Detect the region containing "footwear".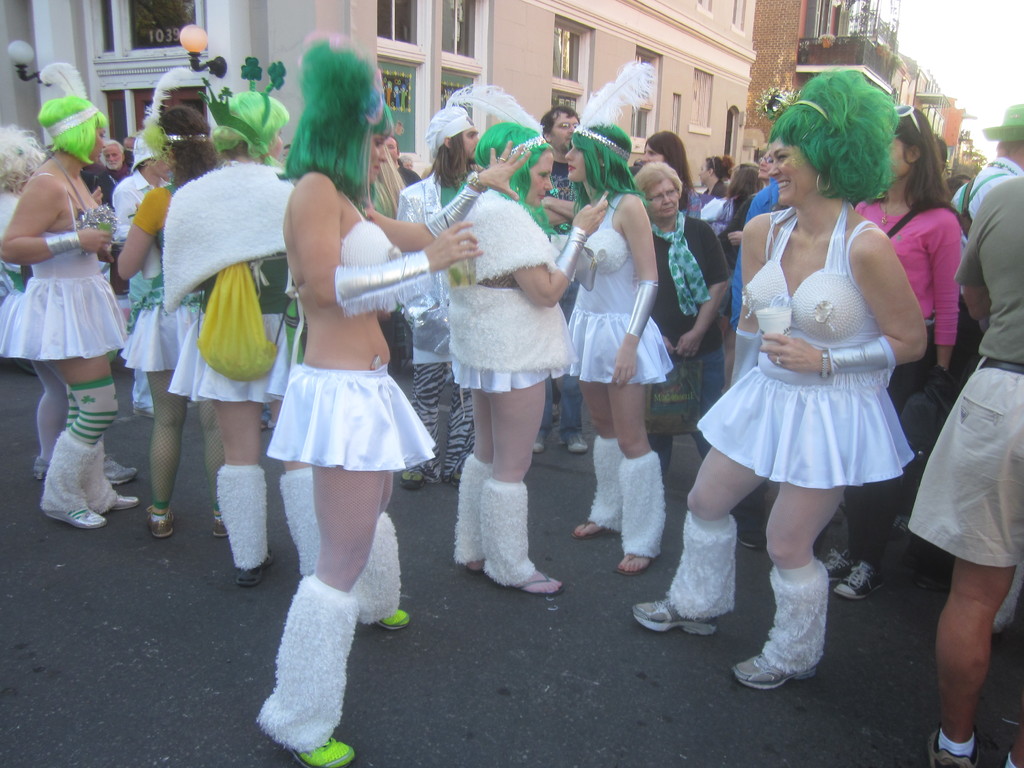
pyautogui.locateOnScreen(209, 503, 236, 539).
